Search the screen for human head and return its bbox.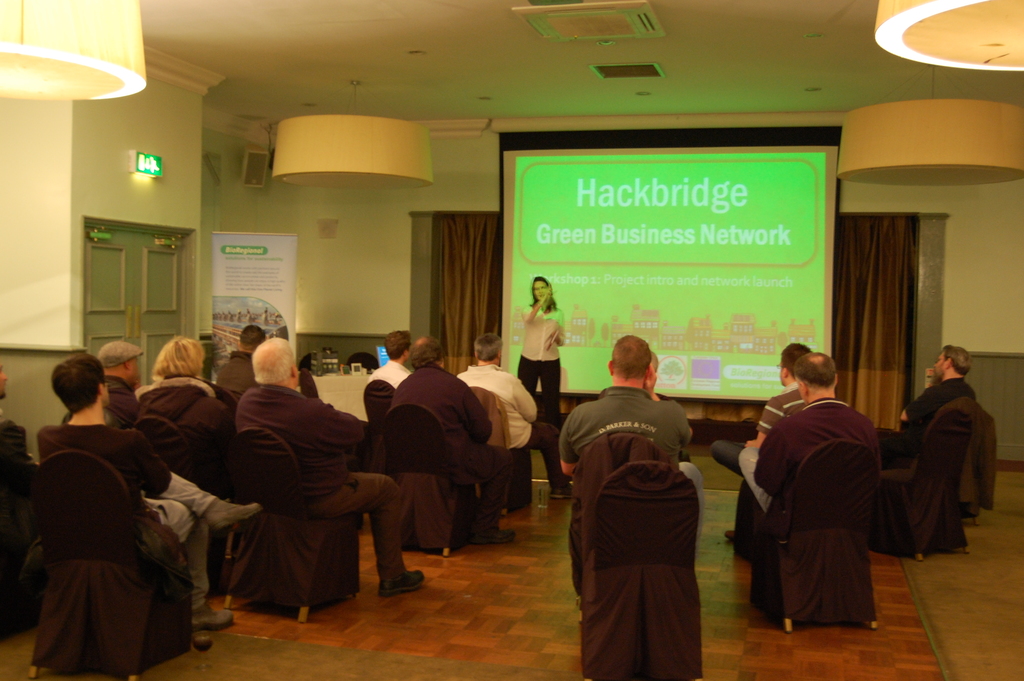
Found: select_region(385, 328, 411, 362).
